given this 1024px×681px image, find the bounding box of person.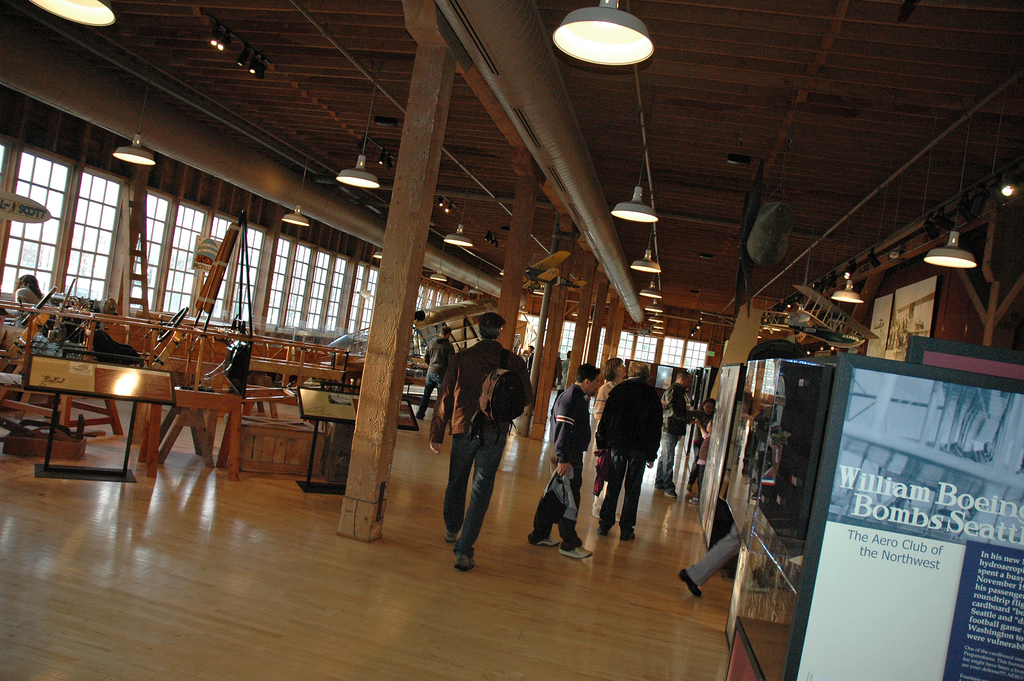
detection(694, 401, 721, 502).
